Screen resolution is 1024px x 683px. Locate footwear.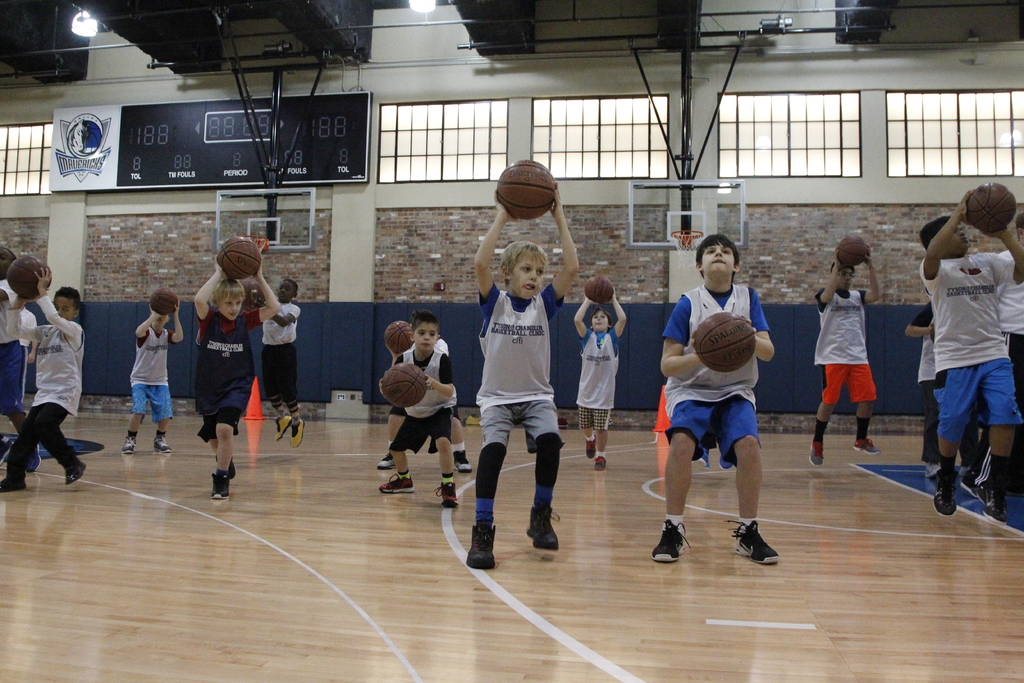
(380, 473, 415, 491).
